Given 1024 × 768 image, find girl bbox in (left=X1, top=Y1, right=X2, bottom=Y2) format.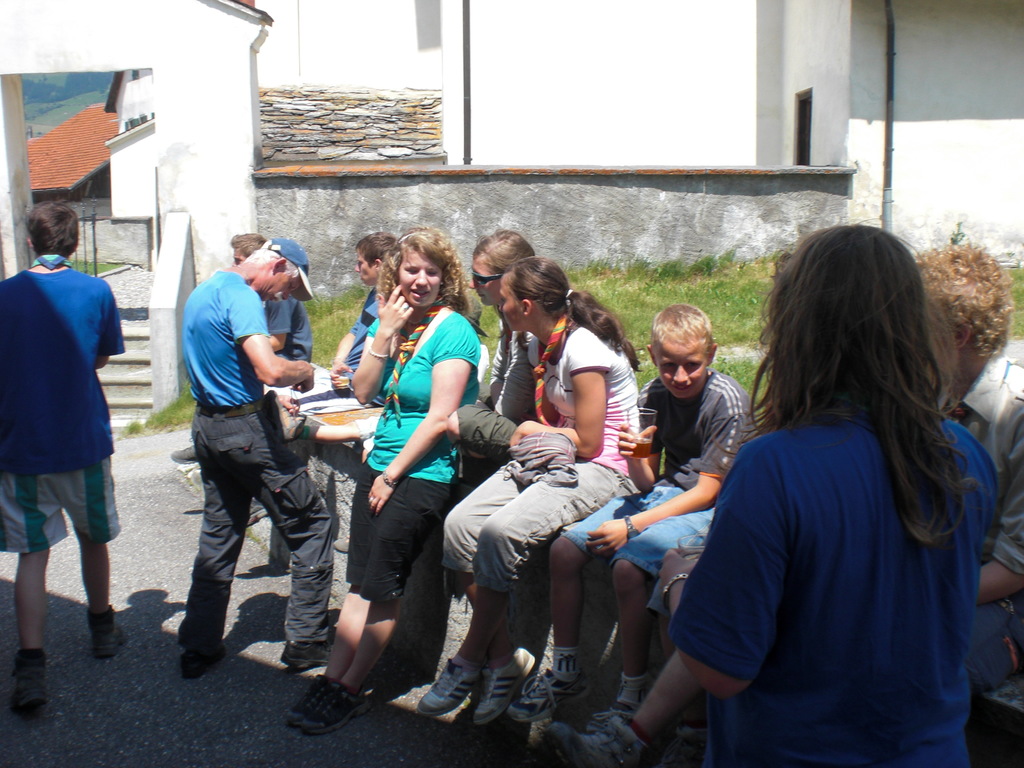
(left=410, top=252, right=649, bottom=729).
